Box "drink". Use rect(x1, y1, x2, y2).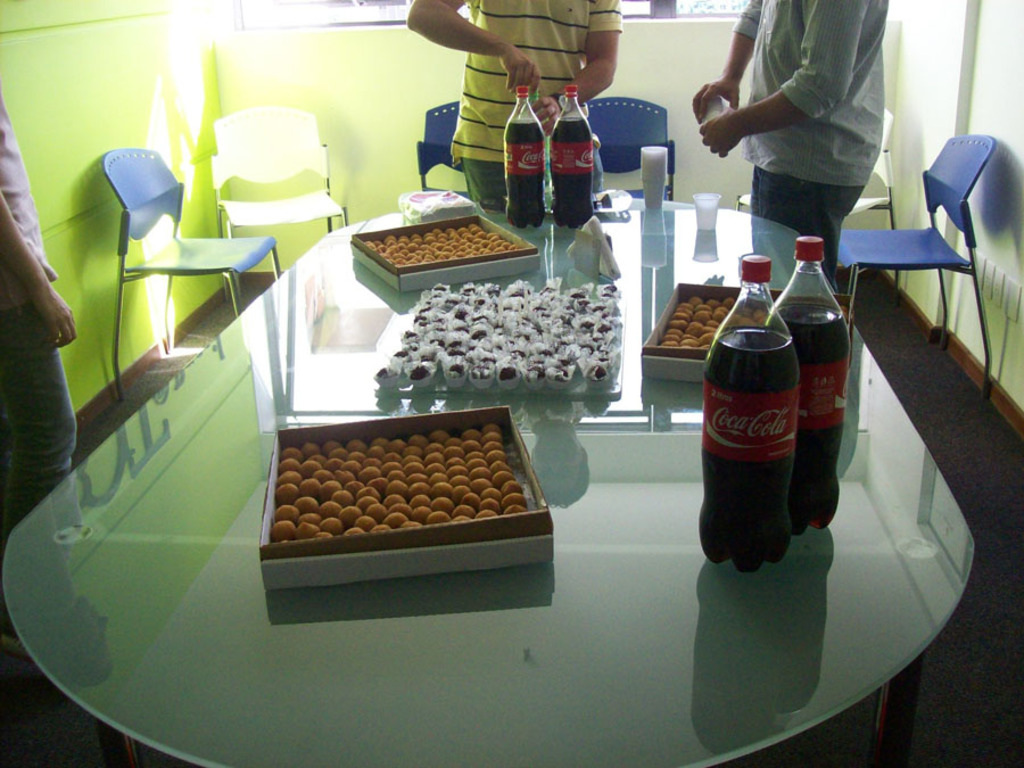
rect(551, 81, 594, 225).
